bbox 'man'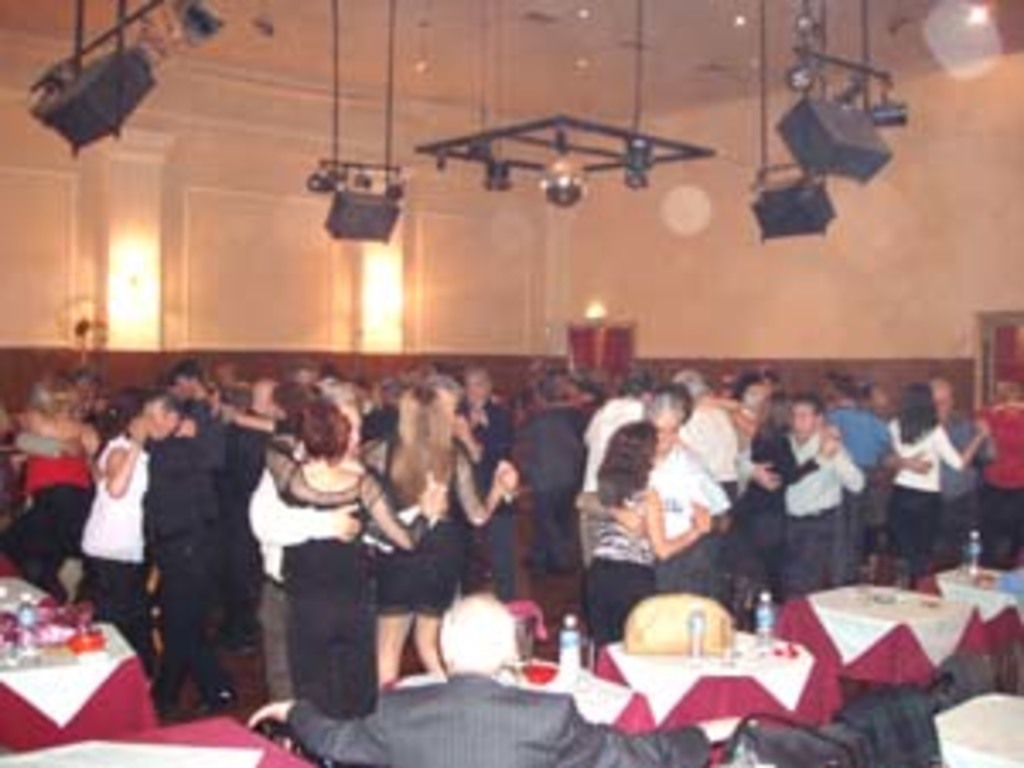
bbox=(754, 396, 860, 597)
